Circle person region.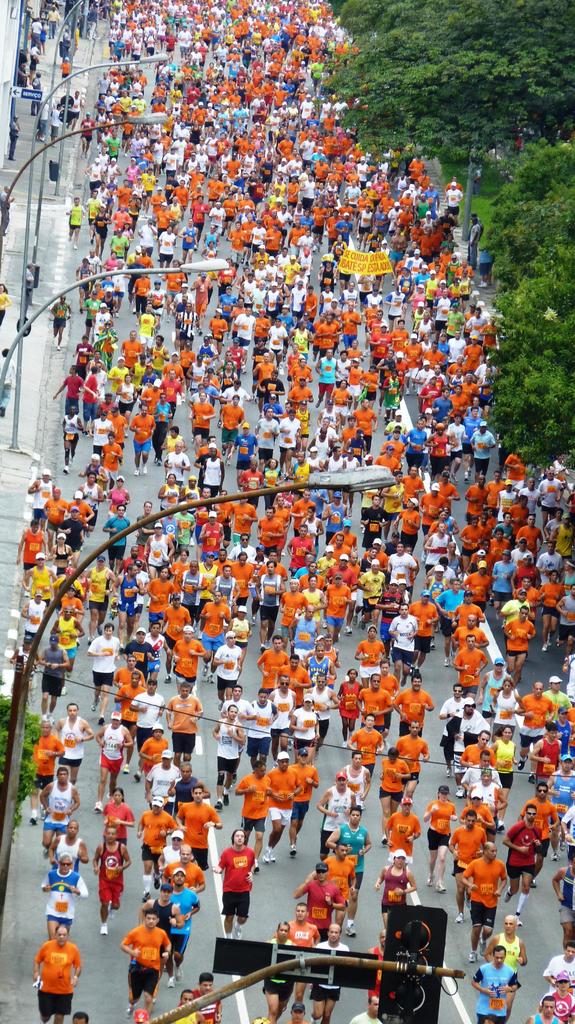
Region: [439,682,467,767].
